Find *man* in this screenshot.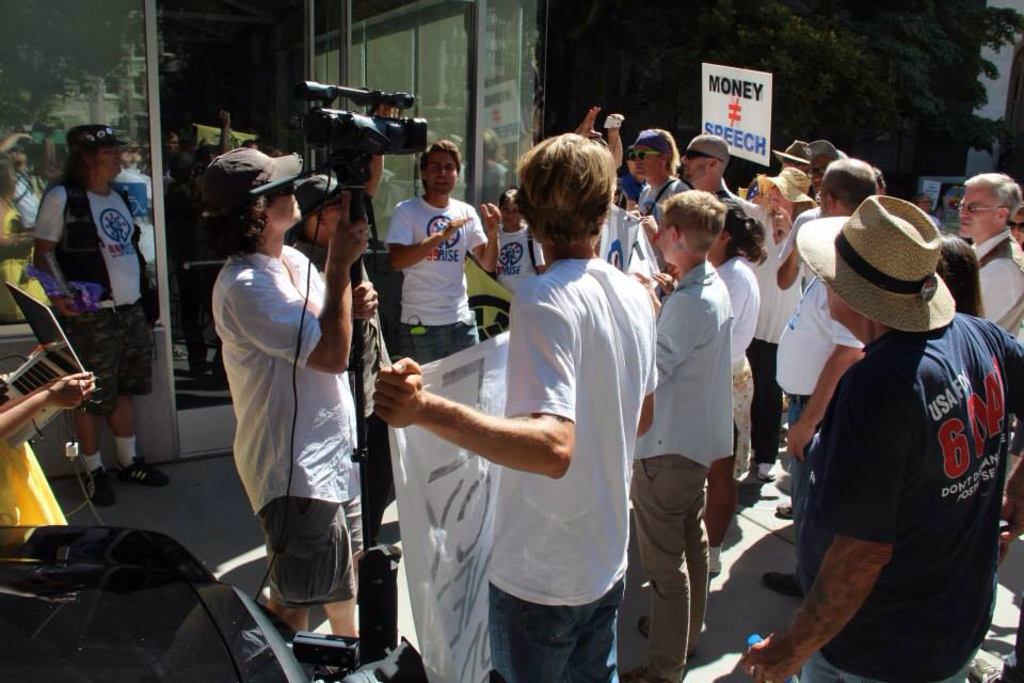
The bounding box for *man* is (381, 149, 514, 355).
